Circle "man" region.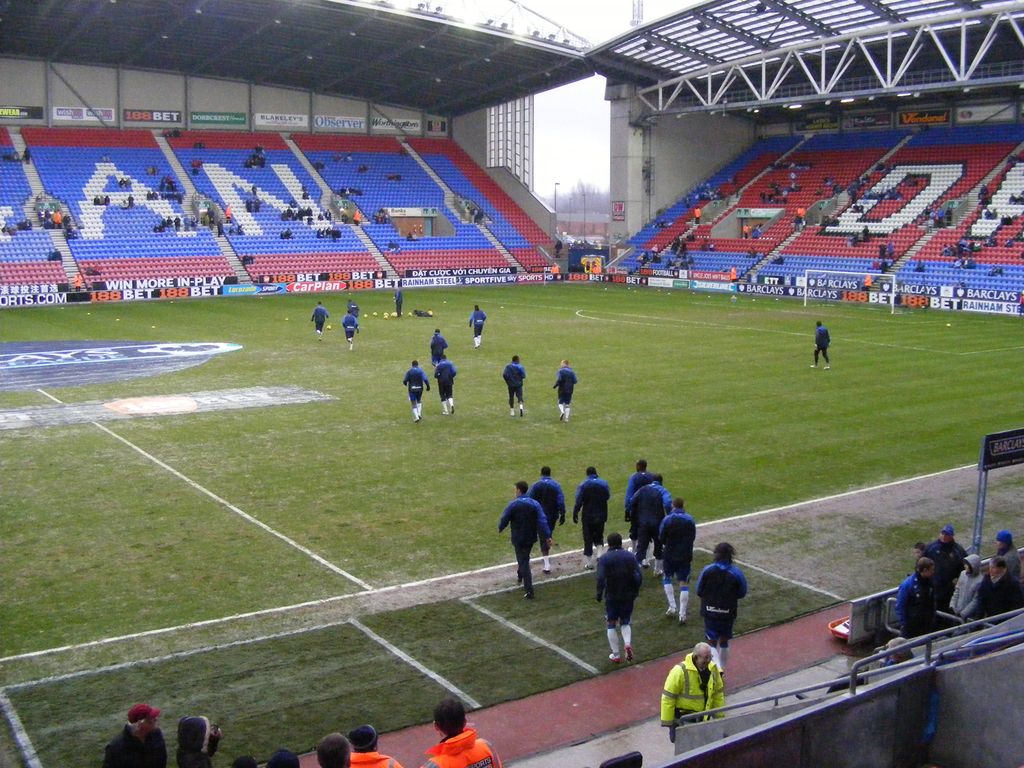
Region: Rect(431, 353, 460, 416).
